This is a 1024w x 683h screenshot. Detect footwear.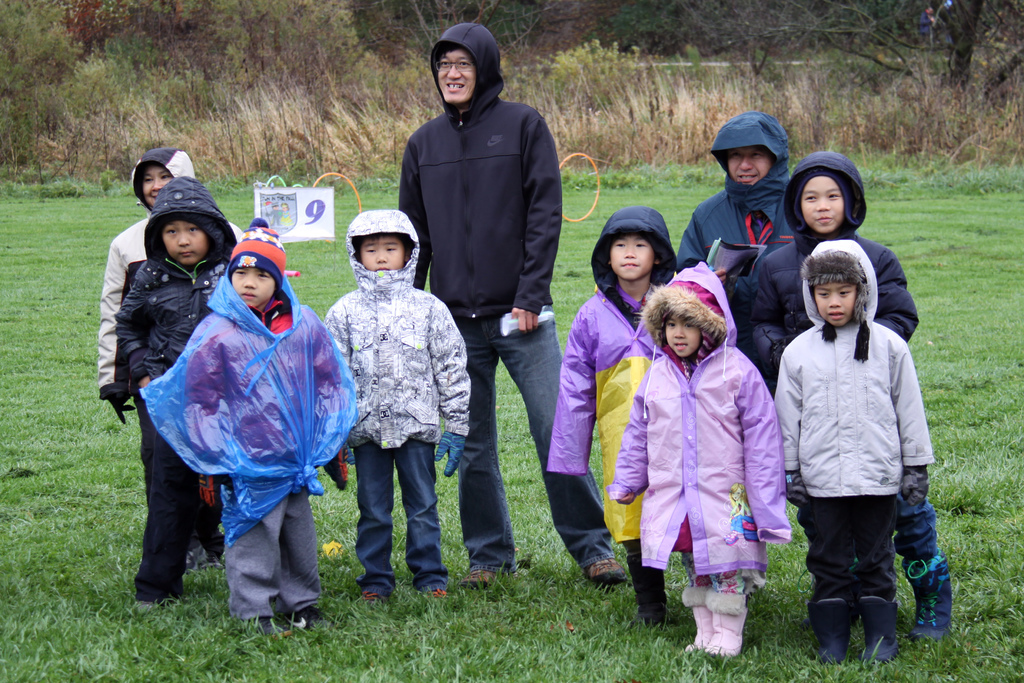
<box>625,545,668,642</box>.
